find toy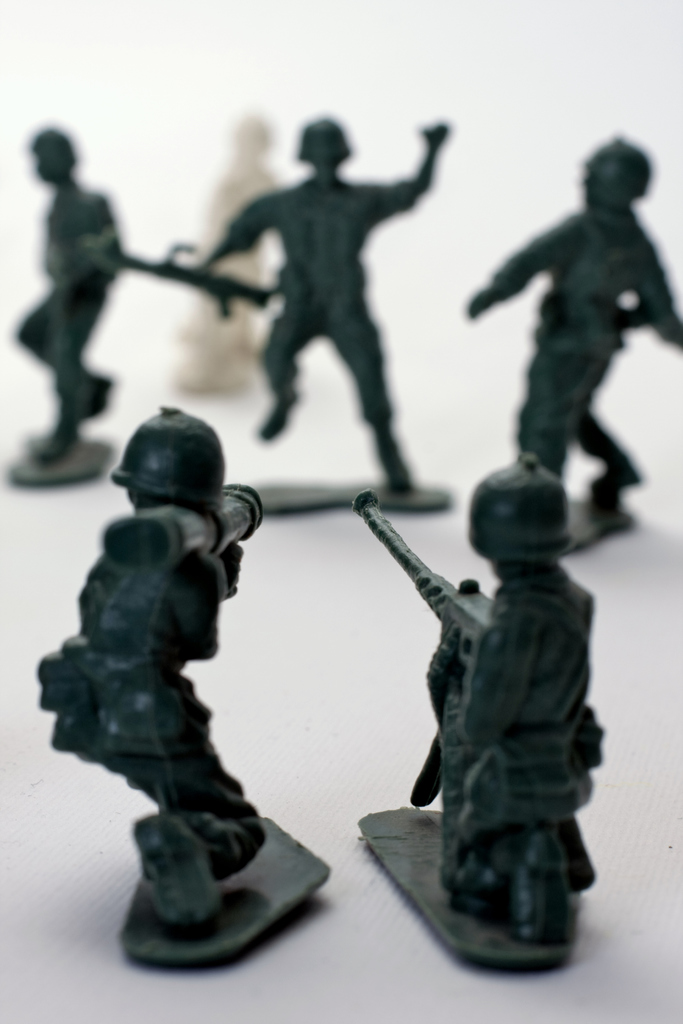
[35, 404, 334, 972]
